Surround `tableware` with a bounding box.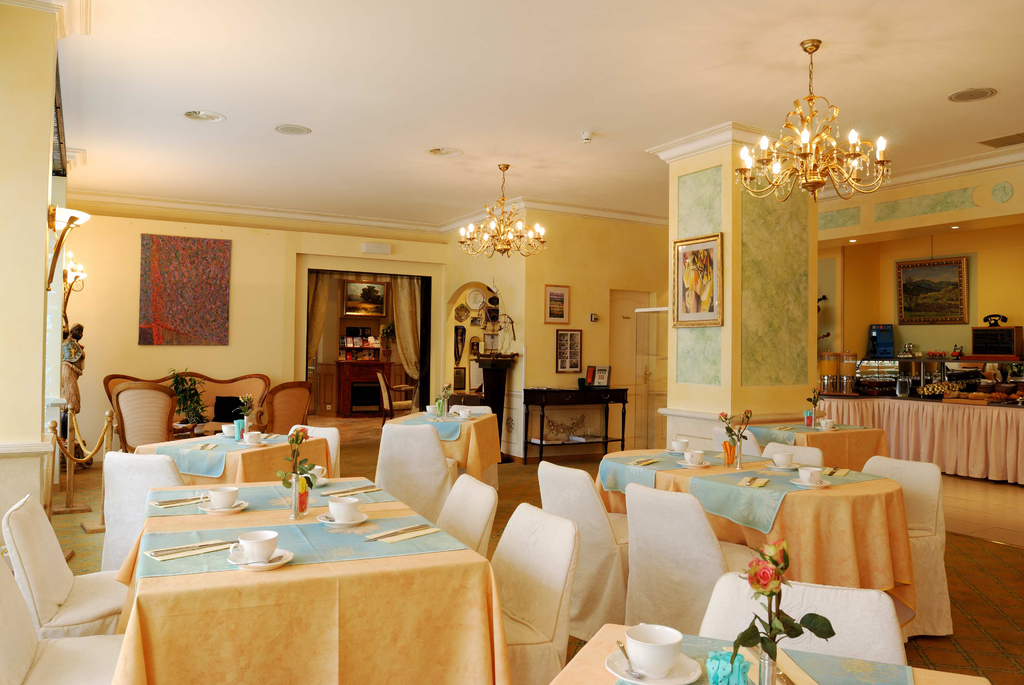
678/459/710/468.
